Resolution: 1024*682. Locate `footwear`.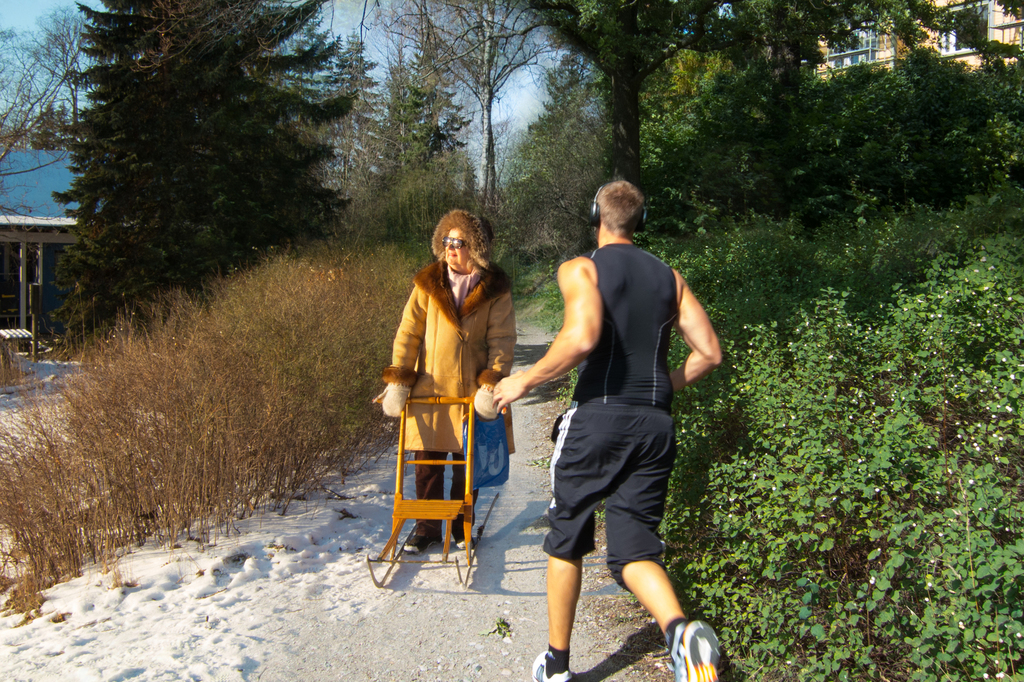
[left=456, top=534, right=476, bottom=551].
